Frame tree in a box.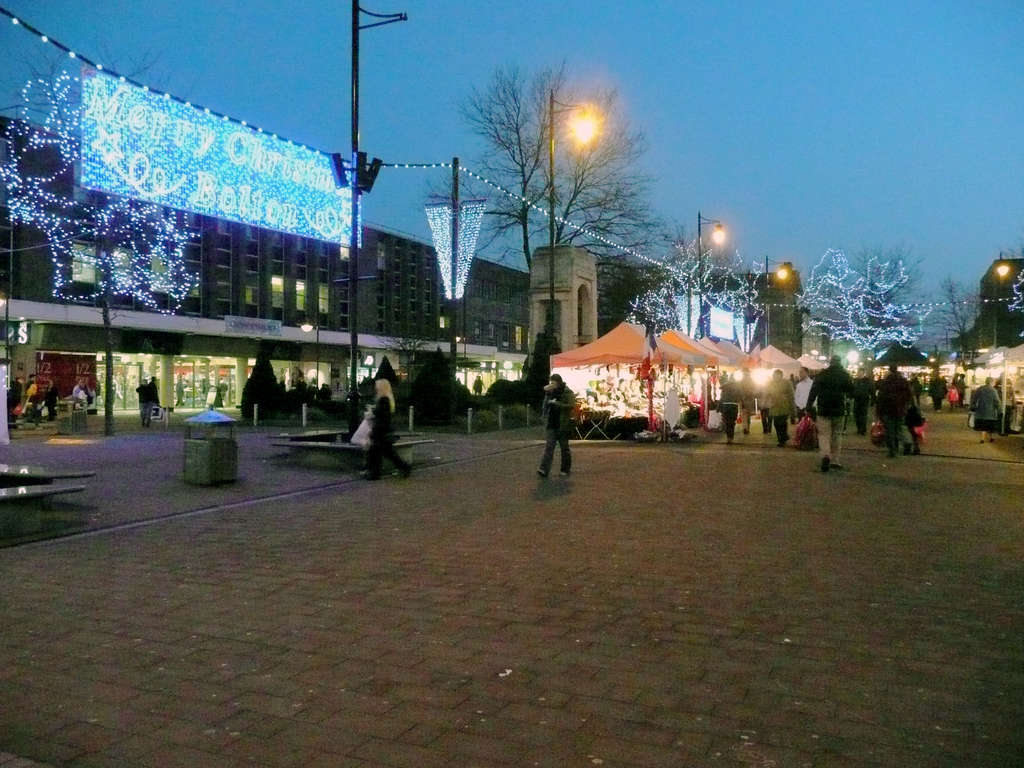
<region>241, 343, 283, 425</region>.
